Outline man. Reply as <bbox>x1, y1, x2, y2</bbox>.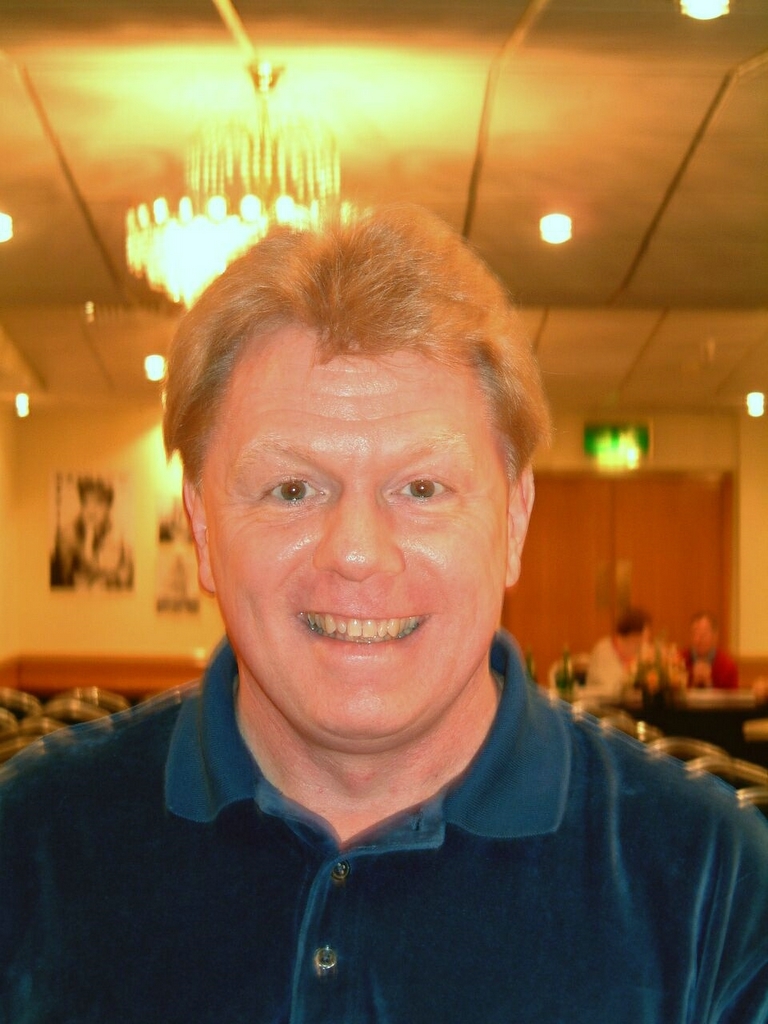
<bbox>4, 193, 763, 1004</bbox>.
